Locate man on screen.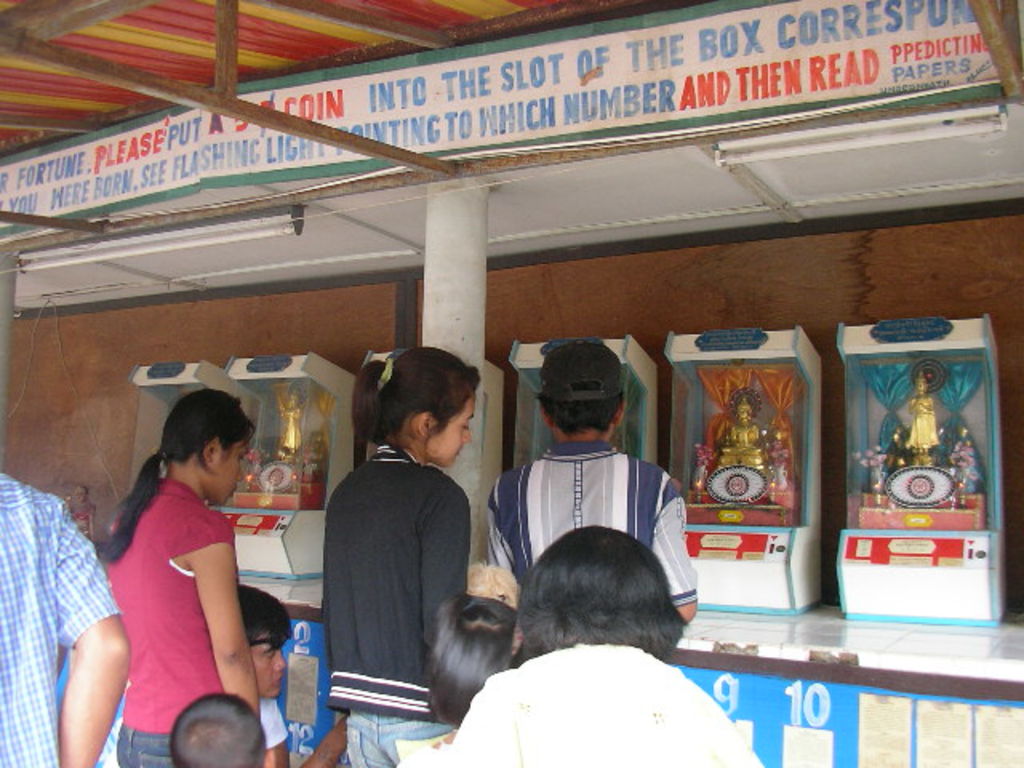
On screen at 0, 469, 138, 766.
